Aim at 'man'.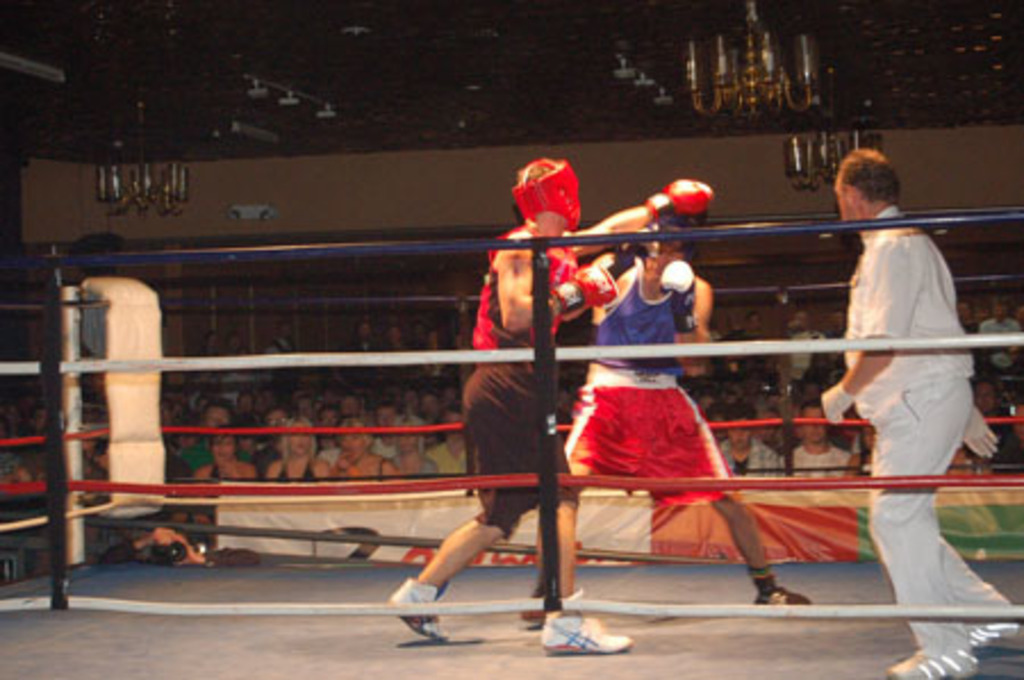
Aimed at bbox(787, 405, 860, 475).
